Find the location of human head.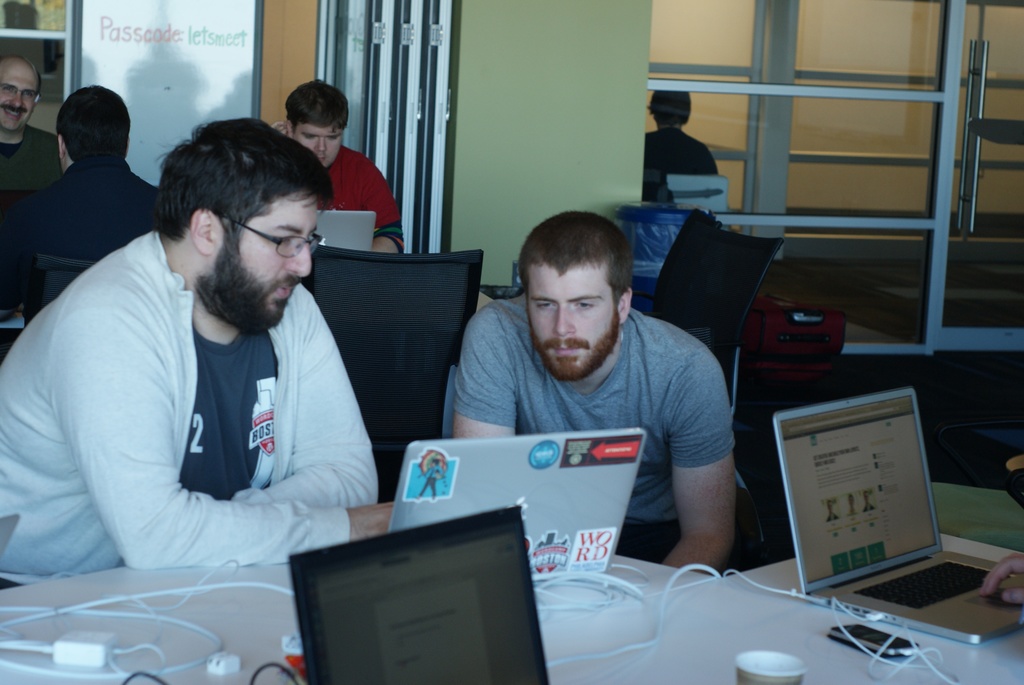
Location: rect(512, 212, 642, 370).
